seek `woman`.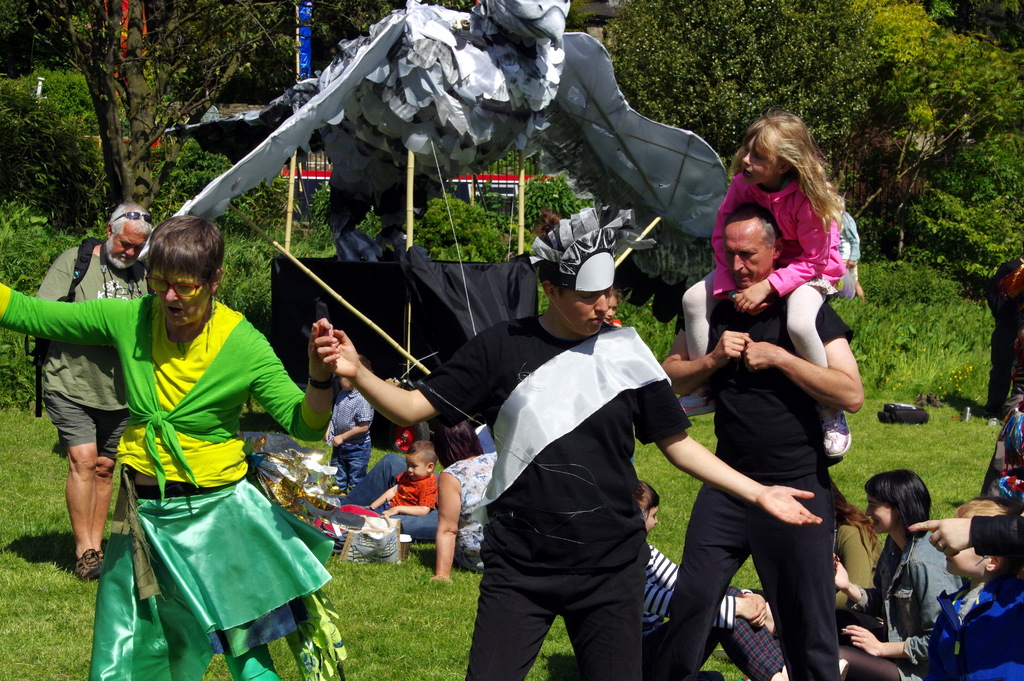
855 465 975 673.
